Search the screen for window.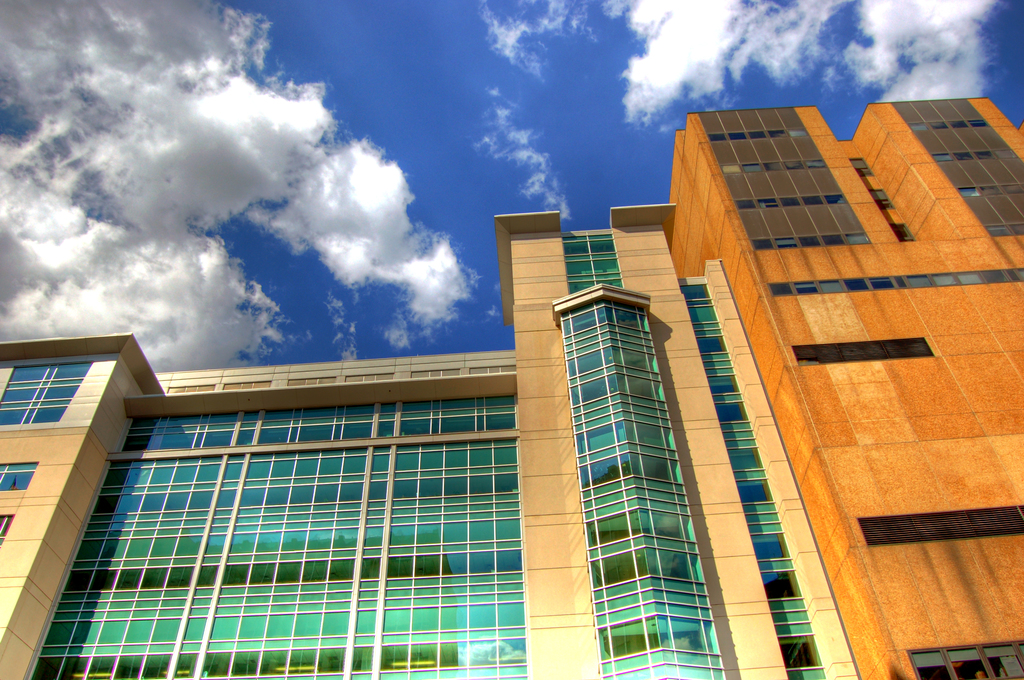
Found at crop(0, 514, 16, 547).
